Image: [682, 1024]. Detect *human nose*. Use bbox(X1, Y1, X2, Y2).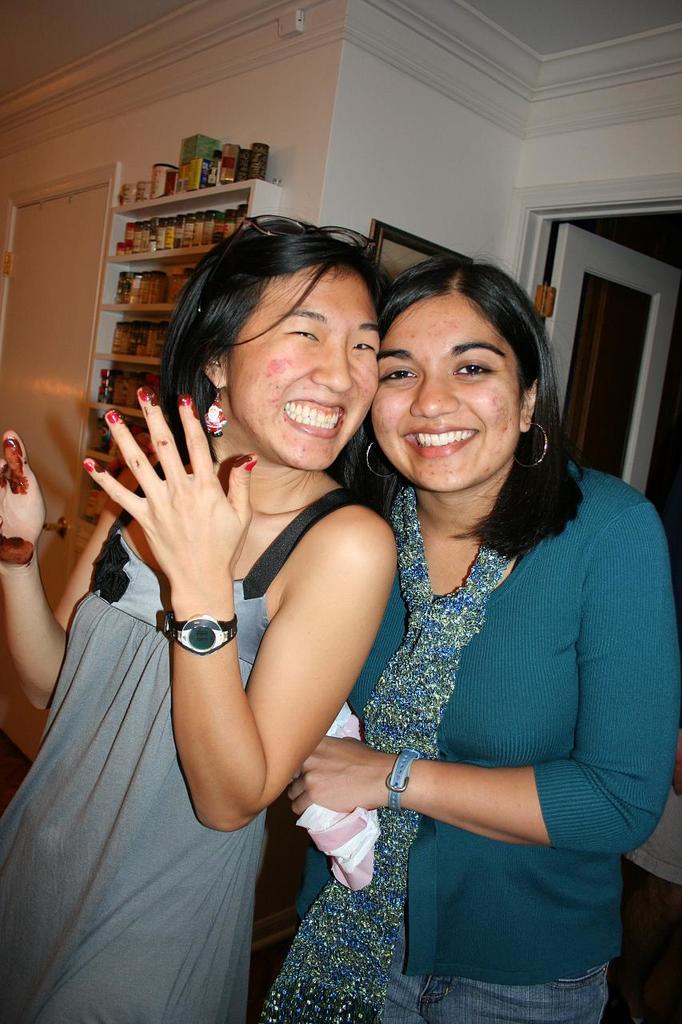
bbox(407, 363, 458, 416).
